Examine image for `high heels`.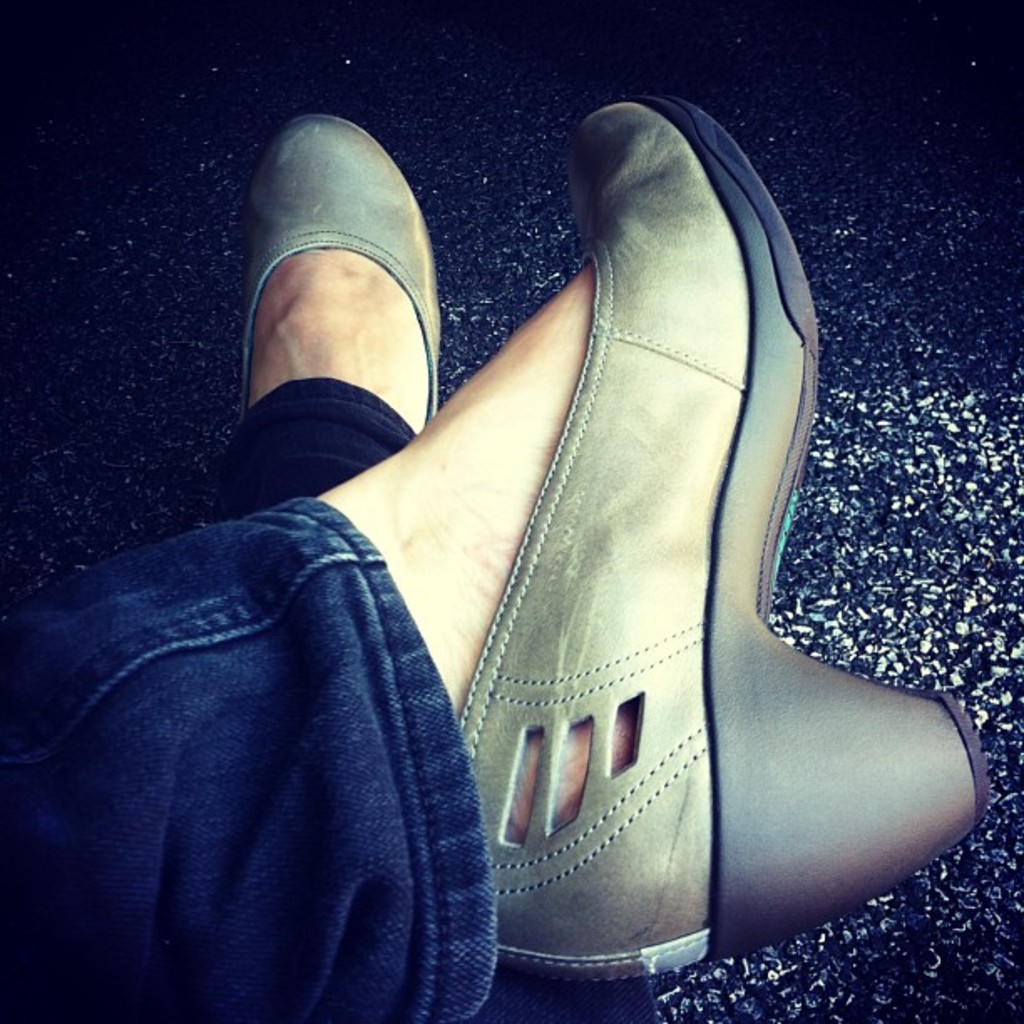
Examination result: x1=238 y1=114 x2=432 y2=417.
